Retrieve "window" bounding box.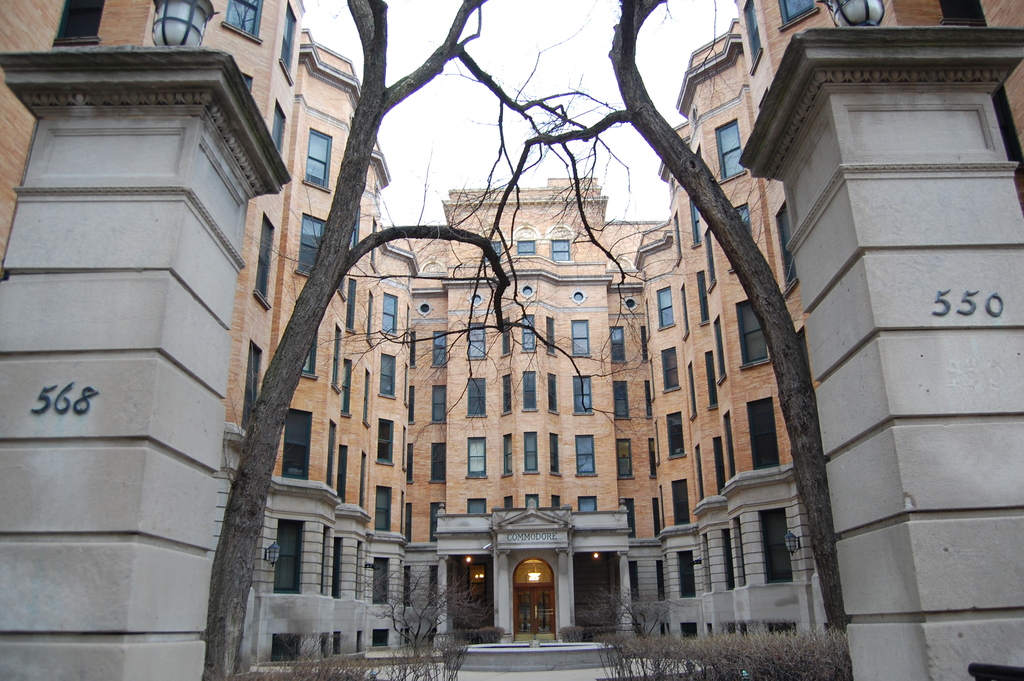
Bounding box: 714/122/748/179.
